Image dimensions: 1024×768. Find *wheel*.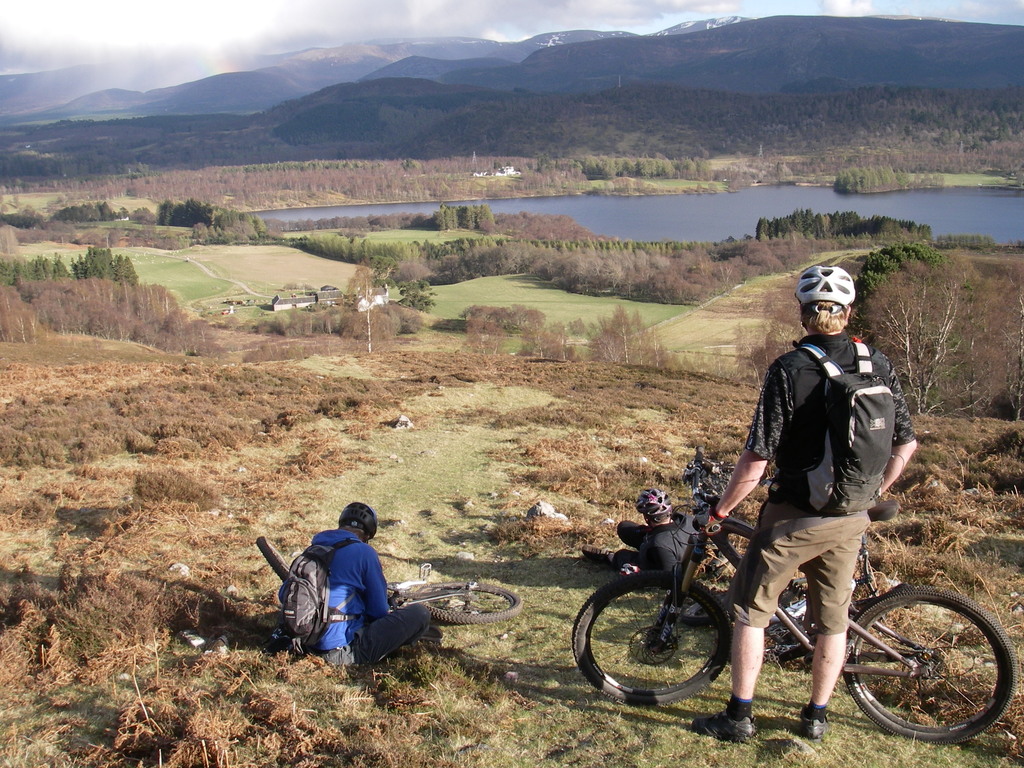
bbox(680, 592, 796, 622).
